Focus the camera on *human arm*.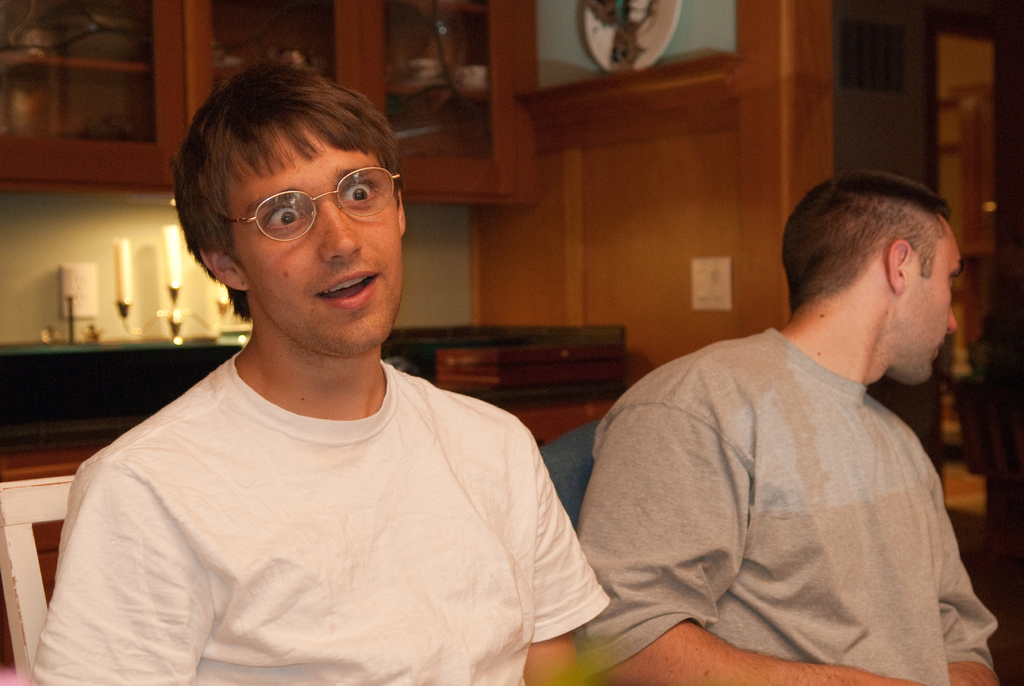
Focus region: (509, 418, 596, 685).
